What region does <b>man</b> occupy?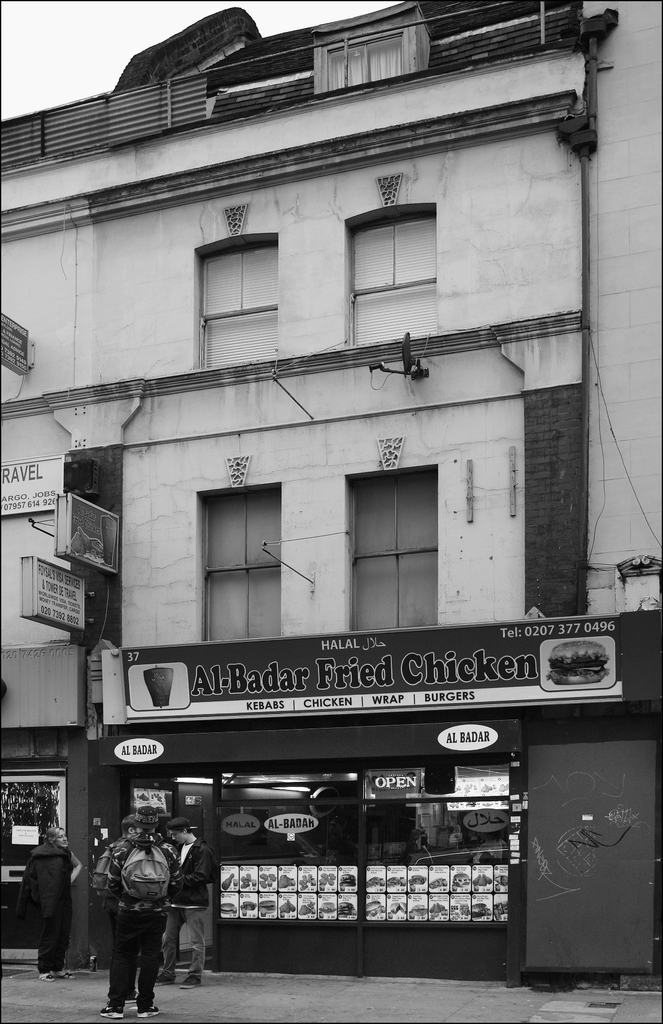
{"x1": 160, "y1": 820, "x2": 209, "y2": 984}.
